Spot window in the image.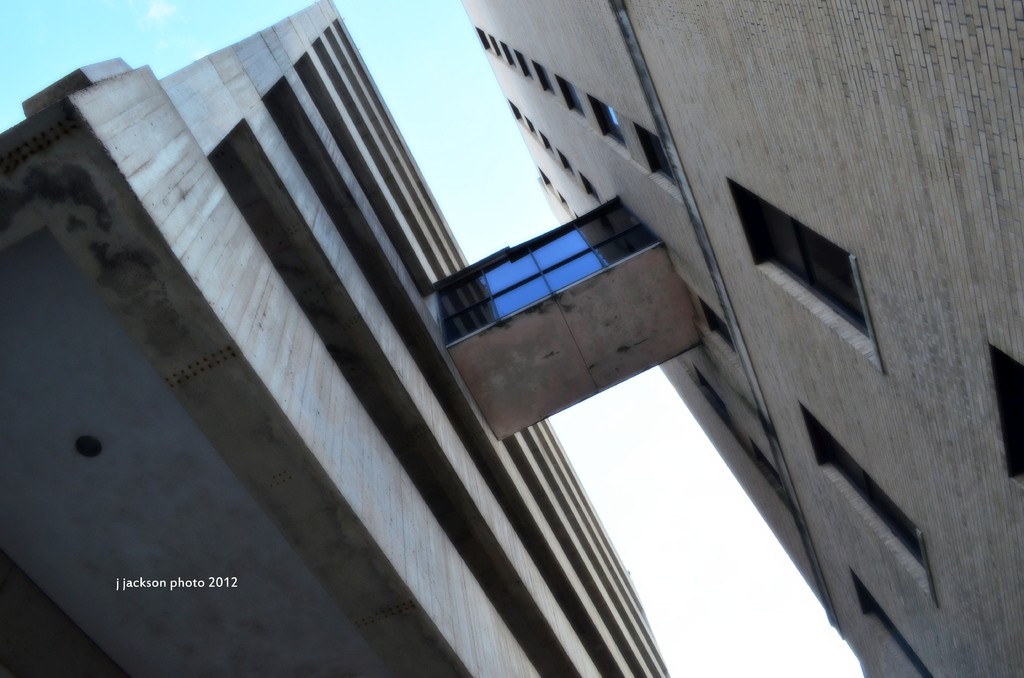
window found at [559, 190, 563, 206].
